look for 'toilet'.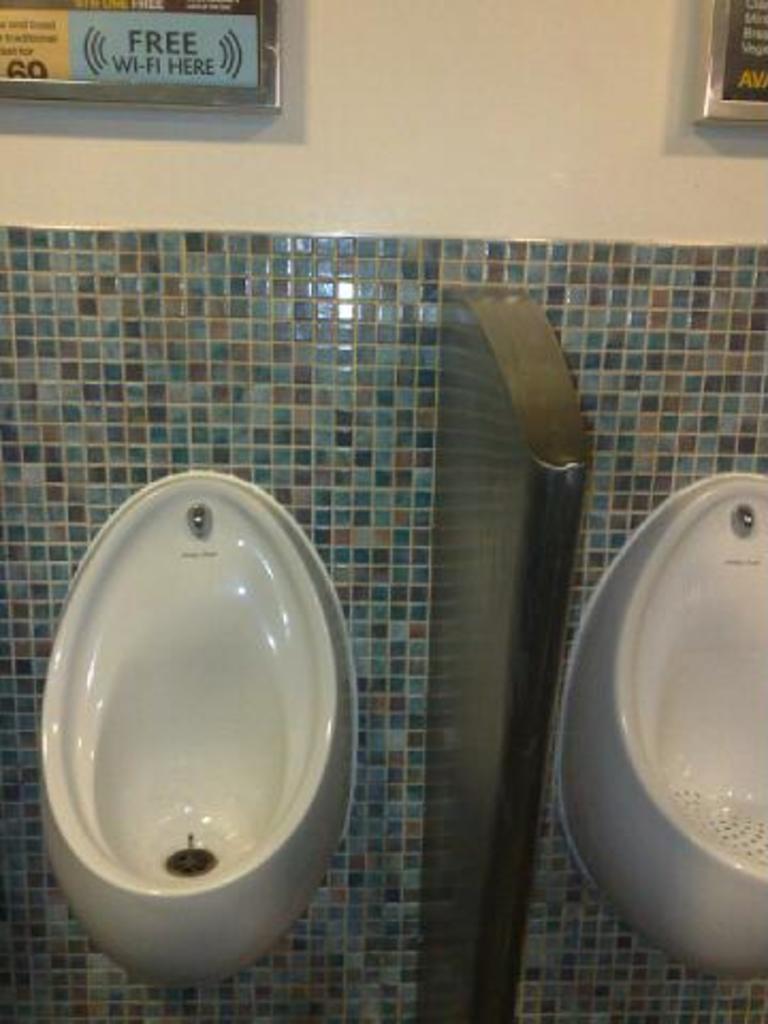
Found: left=550, top=476, right=766, bottom=975.
